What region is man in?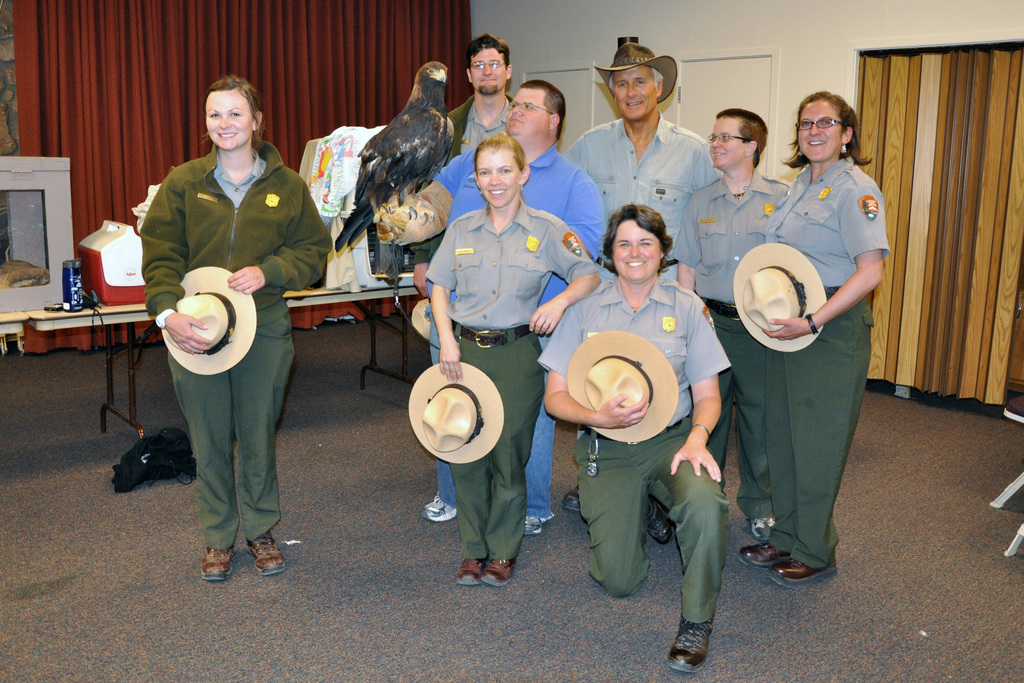
(428, 82, 614, 536).
